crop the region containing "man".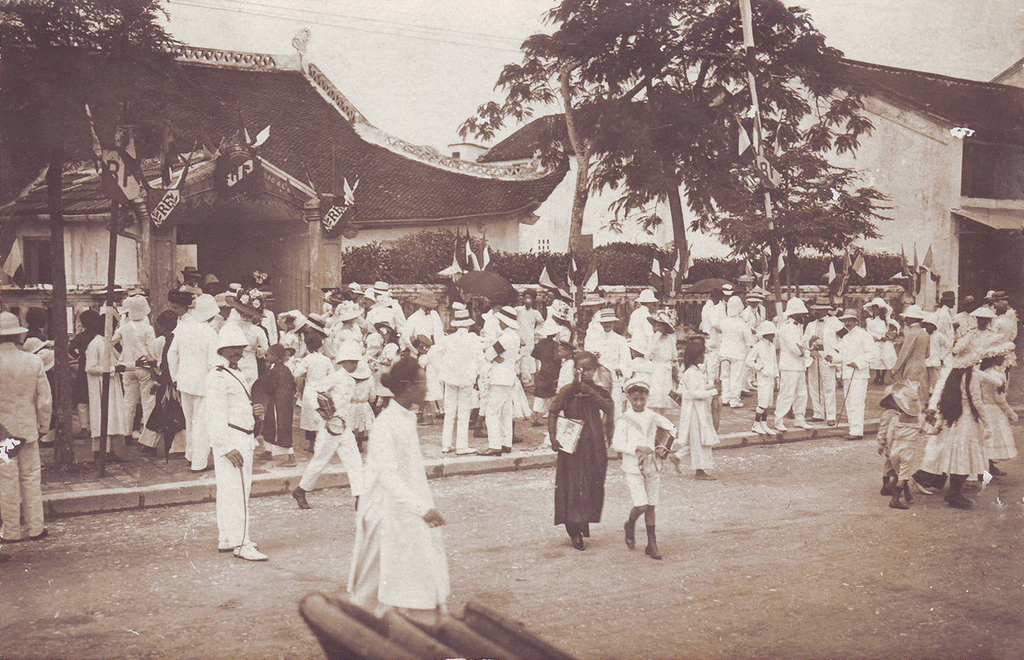
Crop region: x1=203 y1=323 x2=261 y2=564.
